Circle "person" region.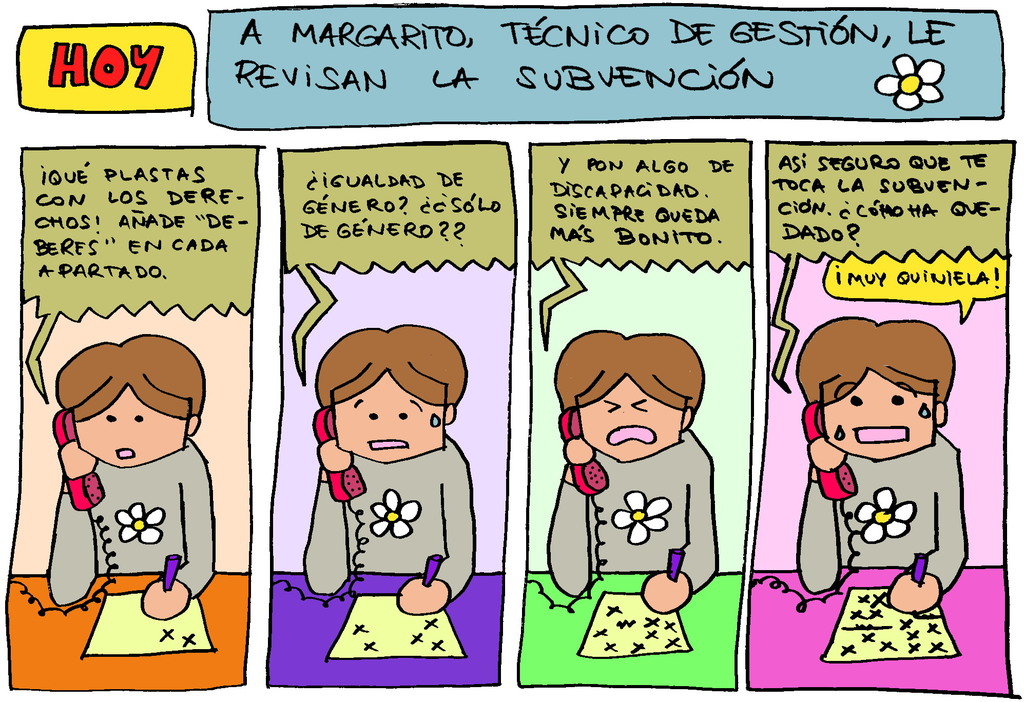
Region: box(303, 326, 481, 620).
